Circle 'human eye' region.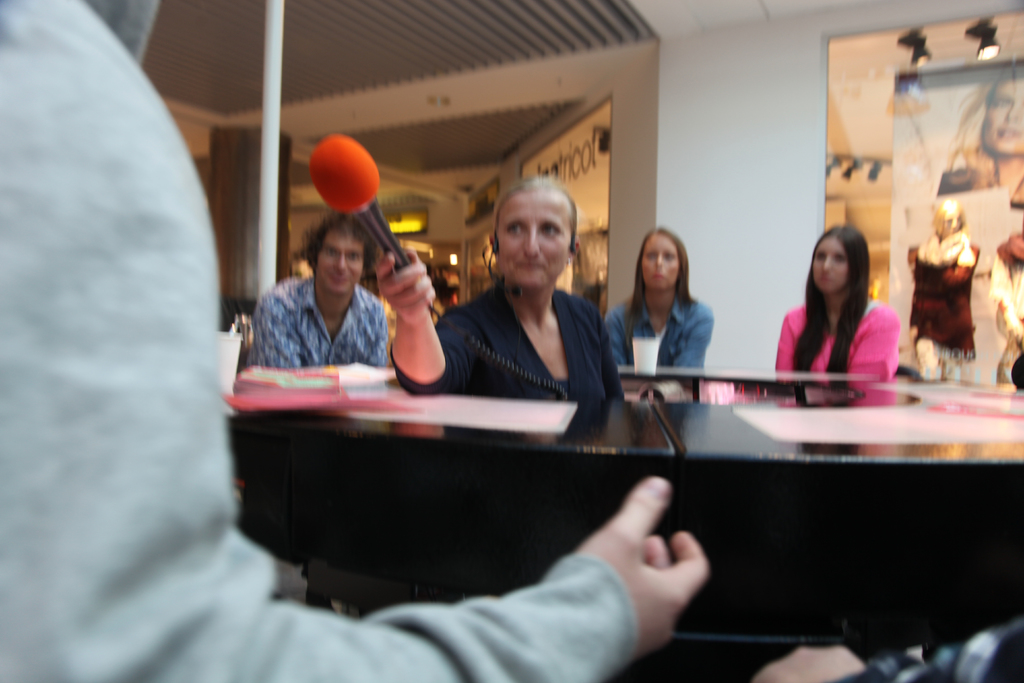
Region: [left=506, top=224, right=522, bottom=236].
